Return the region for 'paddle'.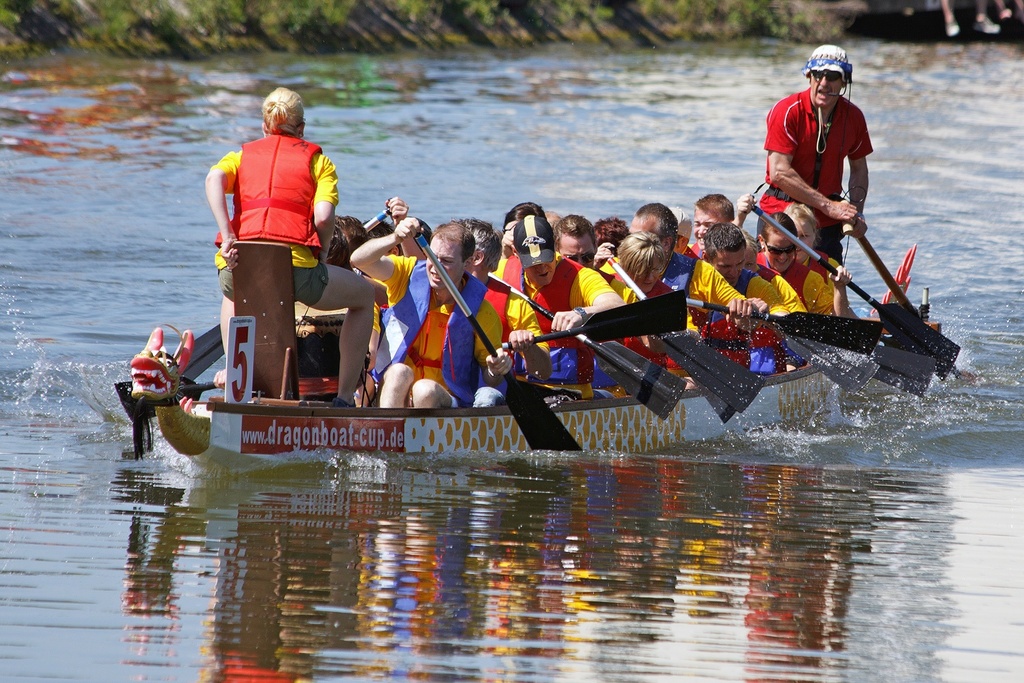
<region>609, 247, 768, 410</region>.
